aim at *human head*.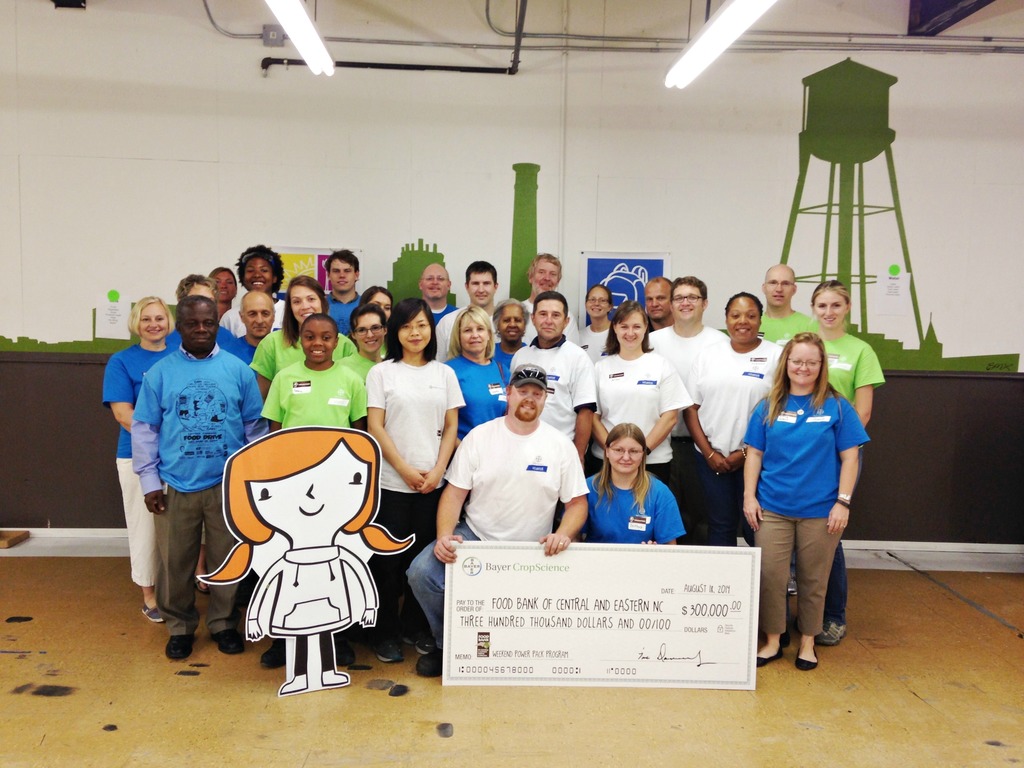
Aimed at x1=230 y1=426 x2=385 y2=531.
